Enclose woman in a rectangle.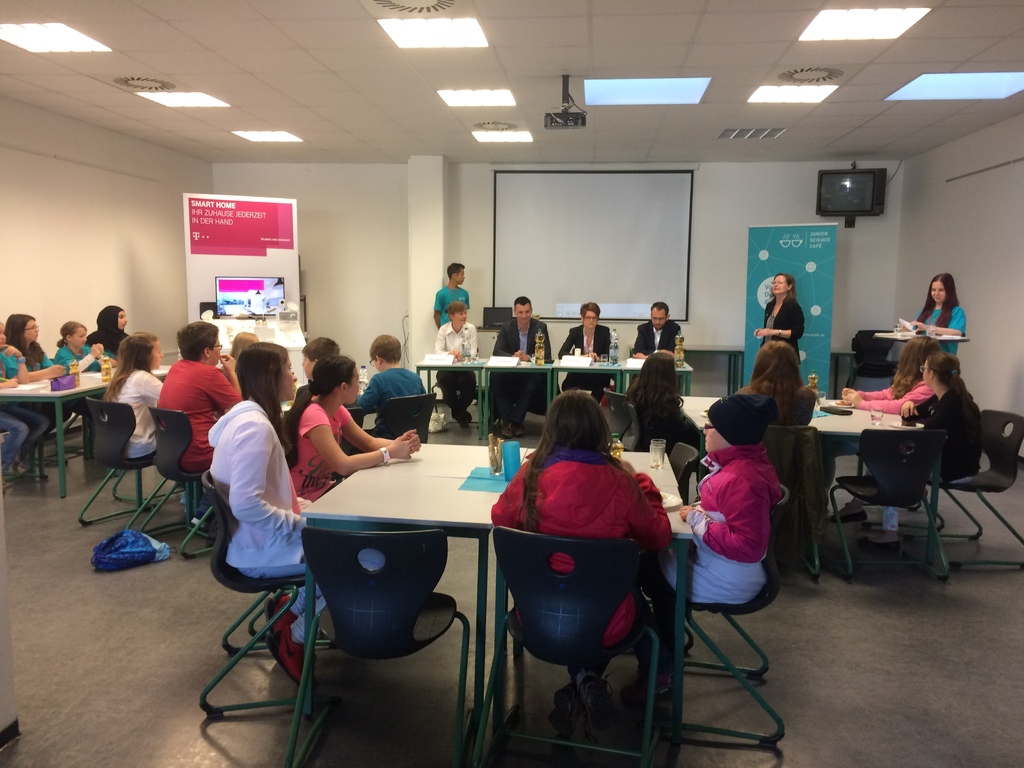
[left=836, top=320, right=932, bottom=412].
